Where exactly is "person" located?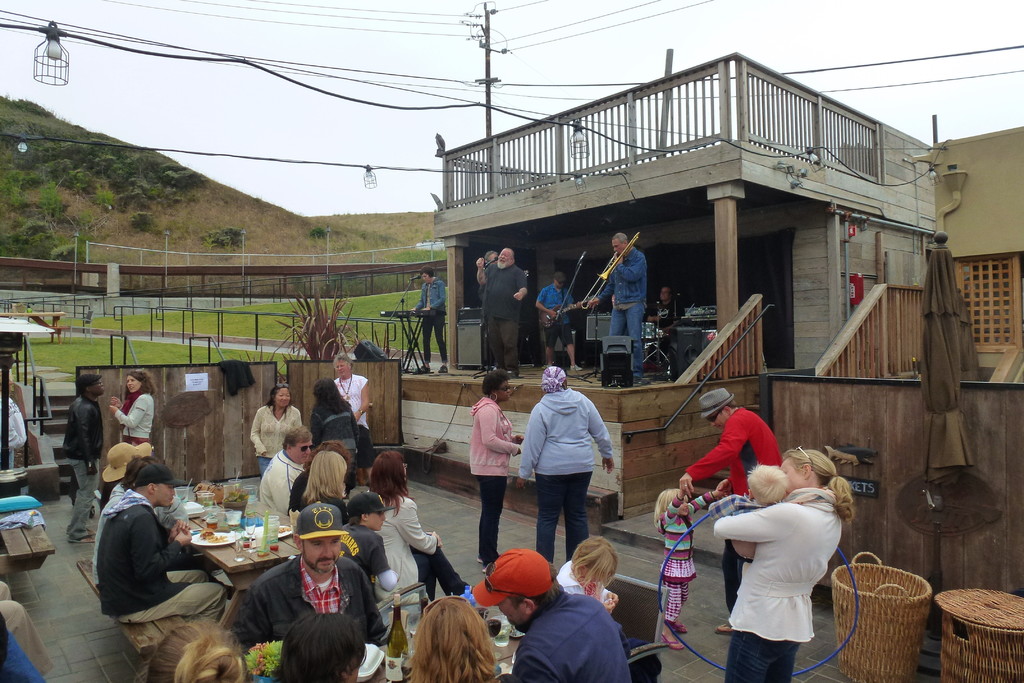
Its bounding box is 467:541:633:682.
